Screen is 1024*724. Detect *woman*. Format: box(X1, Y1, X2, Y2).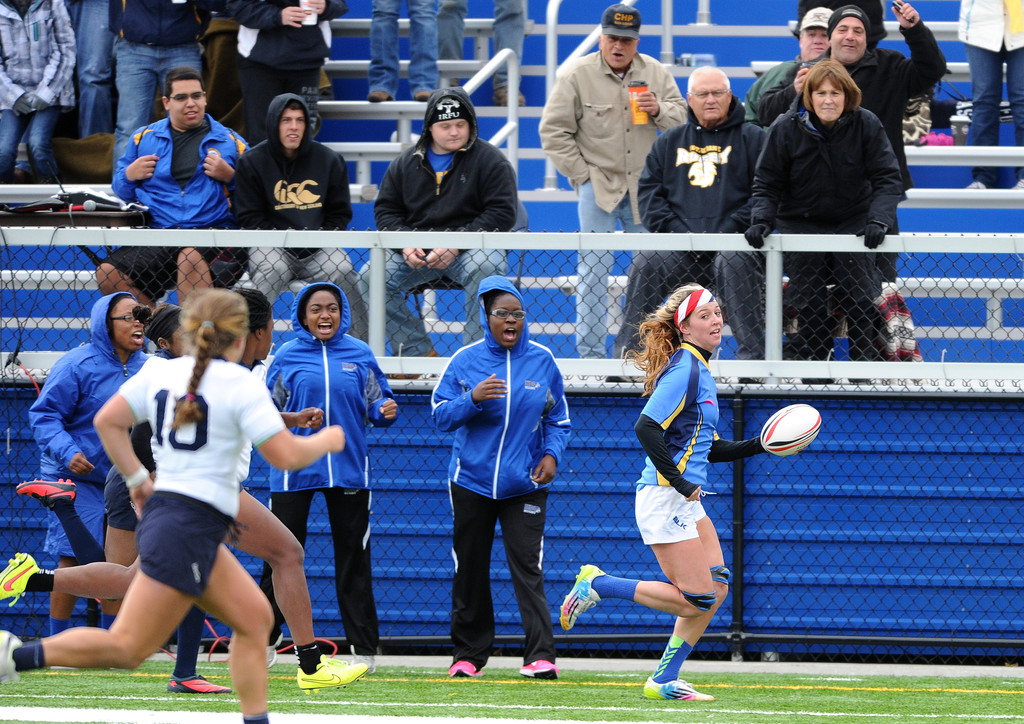
box(745, 56, 906, 380).
